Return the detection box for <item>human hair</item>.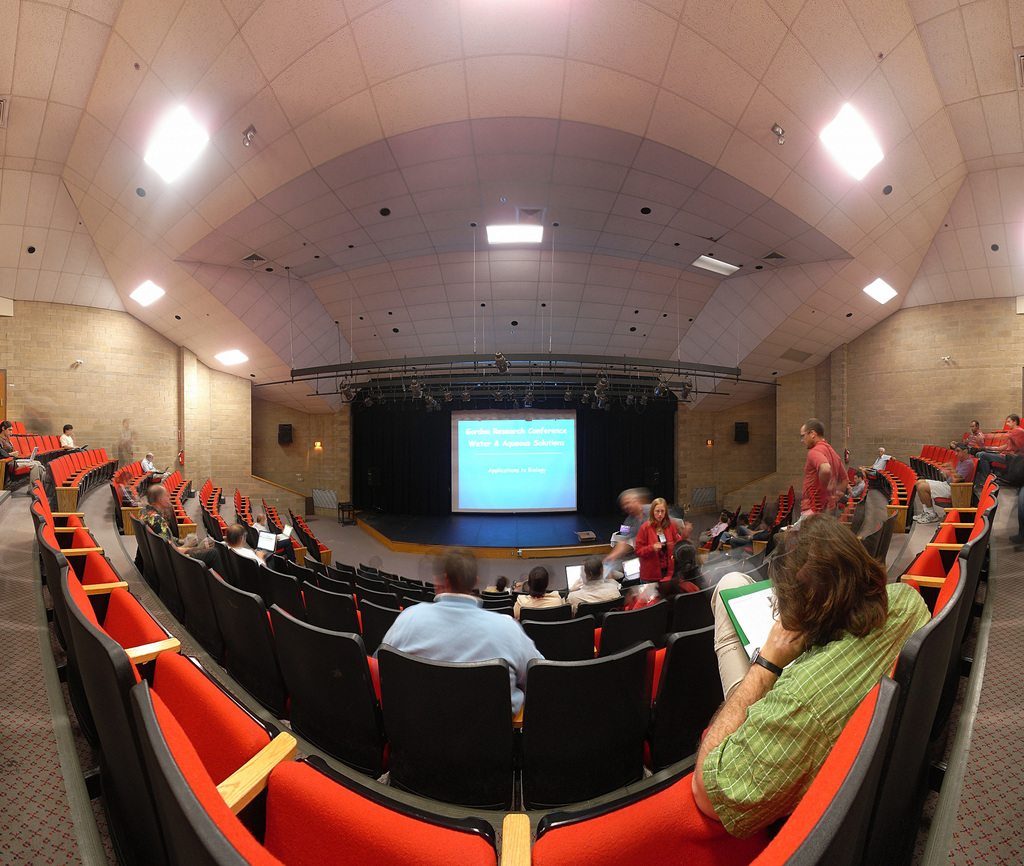
bbox=(588, 555, 605, 583).
